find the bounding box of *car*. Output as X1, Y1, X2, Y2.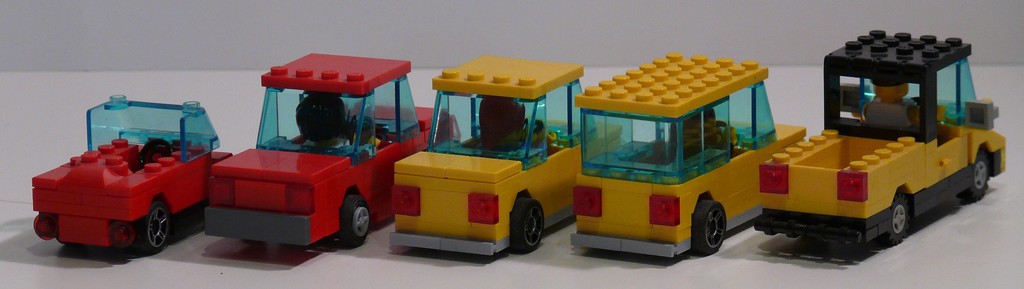
31, 92, 236, 256.
